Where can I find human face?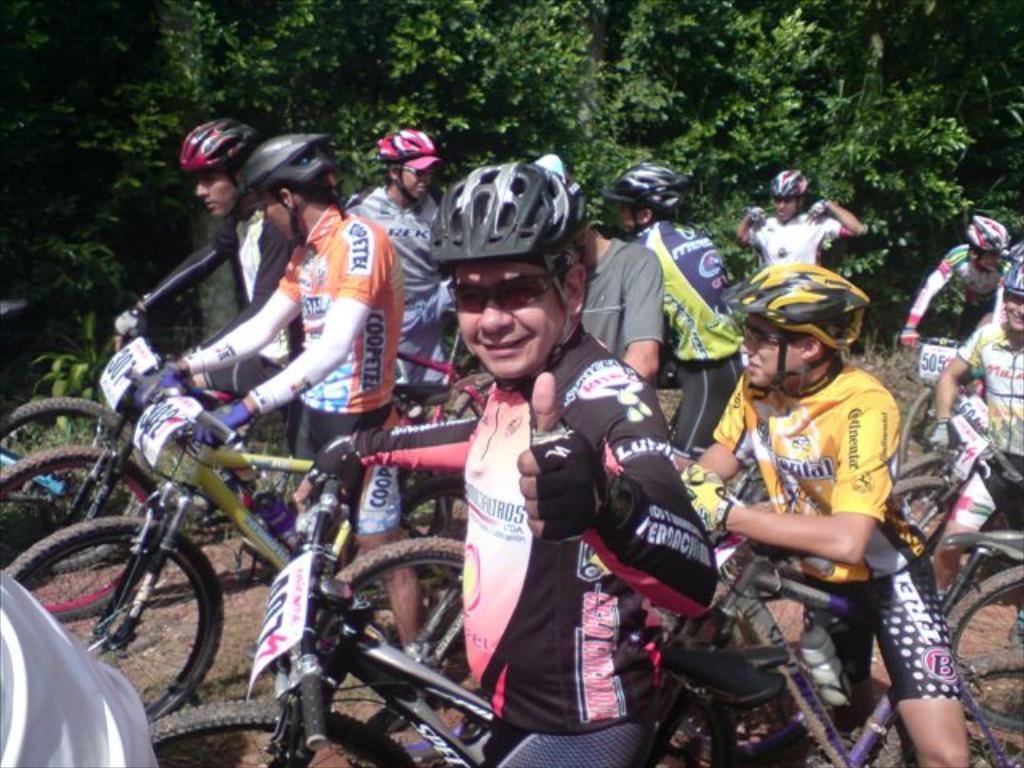
You can find it at [left=235, top=184, right=301, bottom=250].
